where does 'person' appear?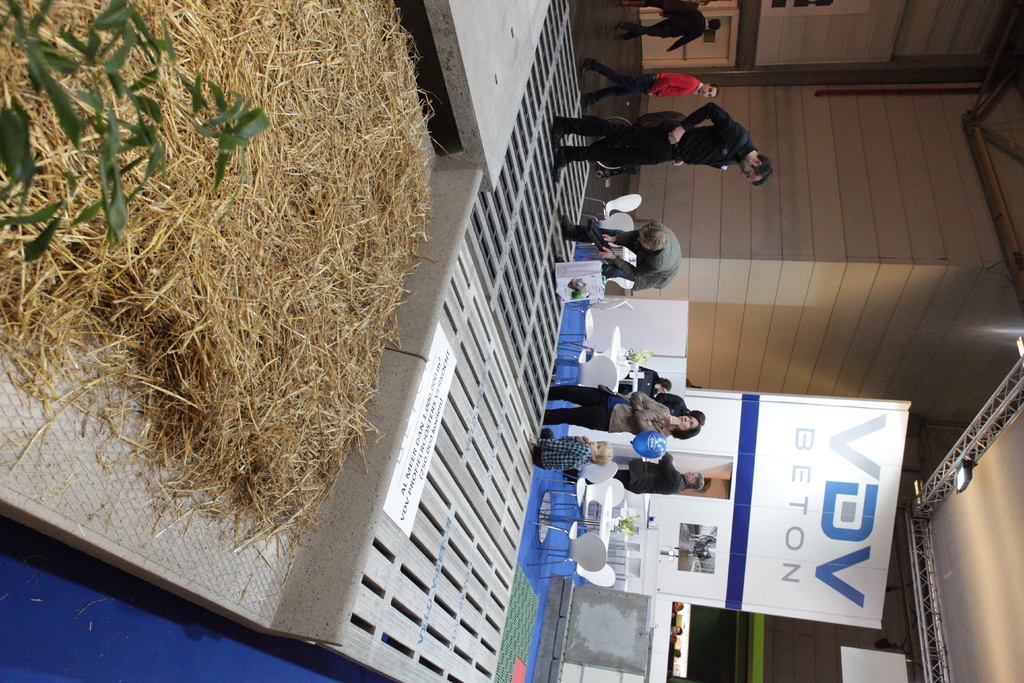
Appears at bbox(526, 434, 610, 473).
